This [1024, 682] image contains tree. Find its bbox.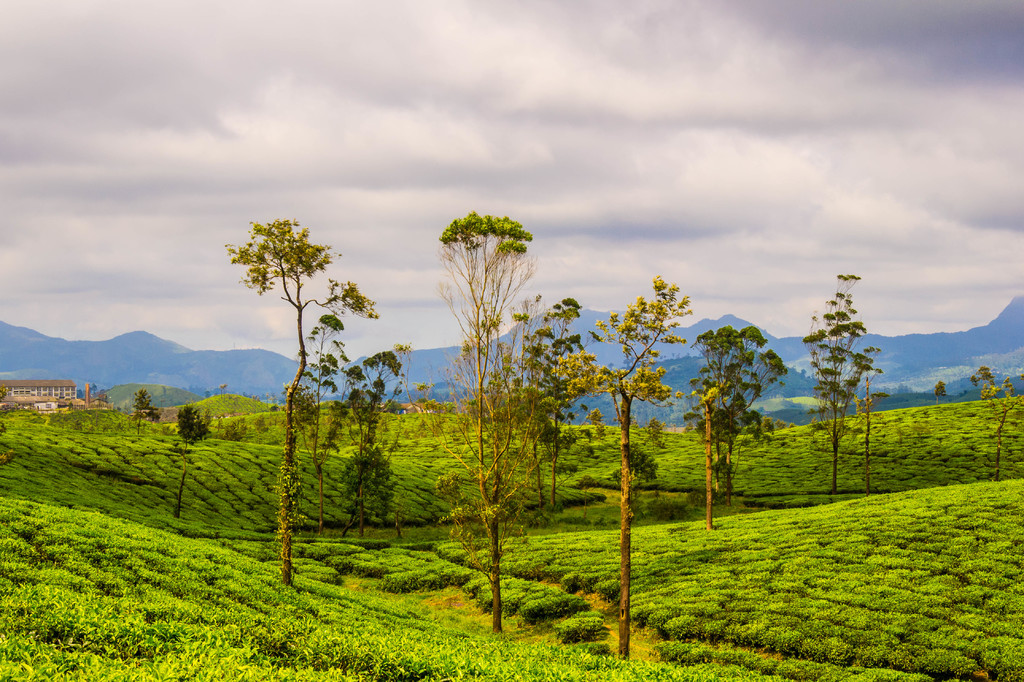
box=[927, 361, 1023, 478].
